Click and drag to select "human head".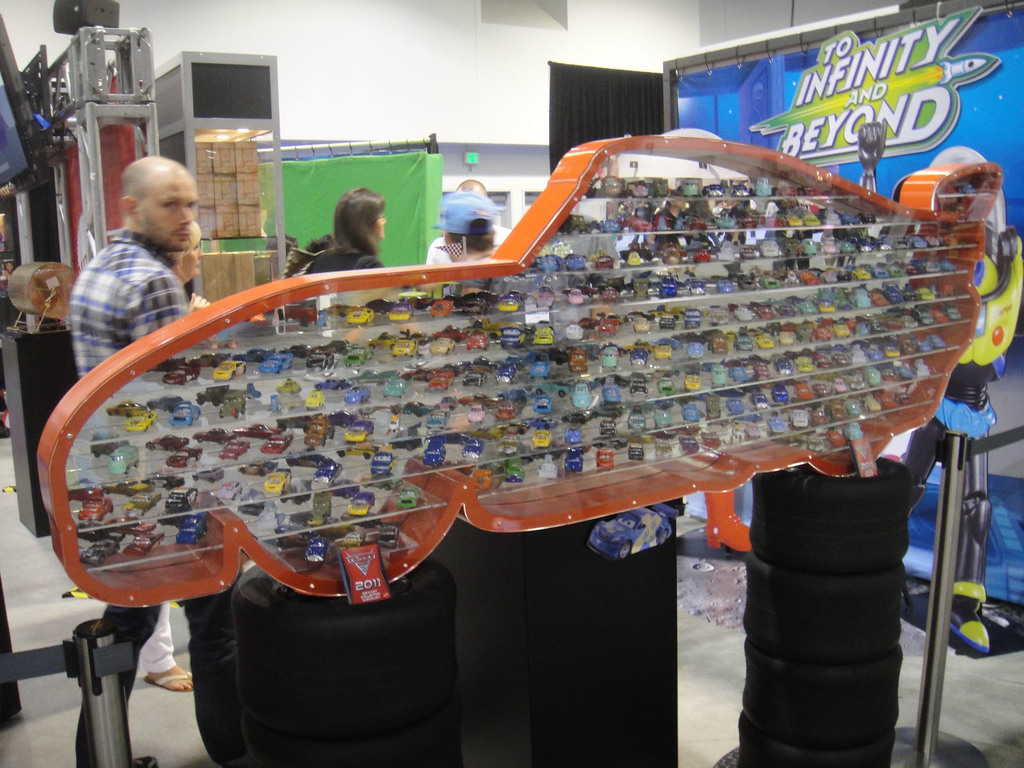
Selection: x1=123, y1=148, x2=188, y2=259.
